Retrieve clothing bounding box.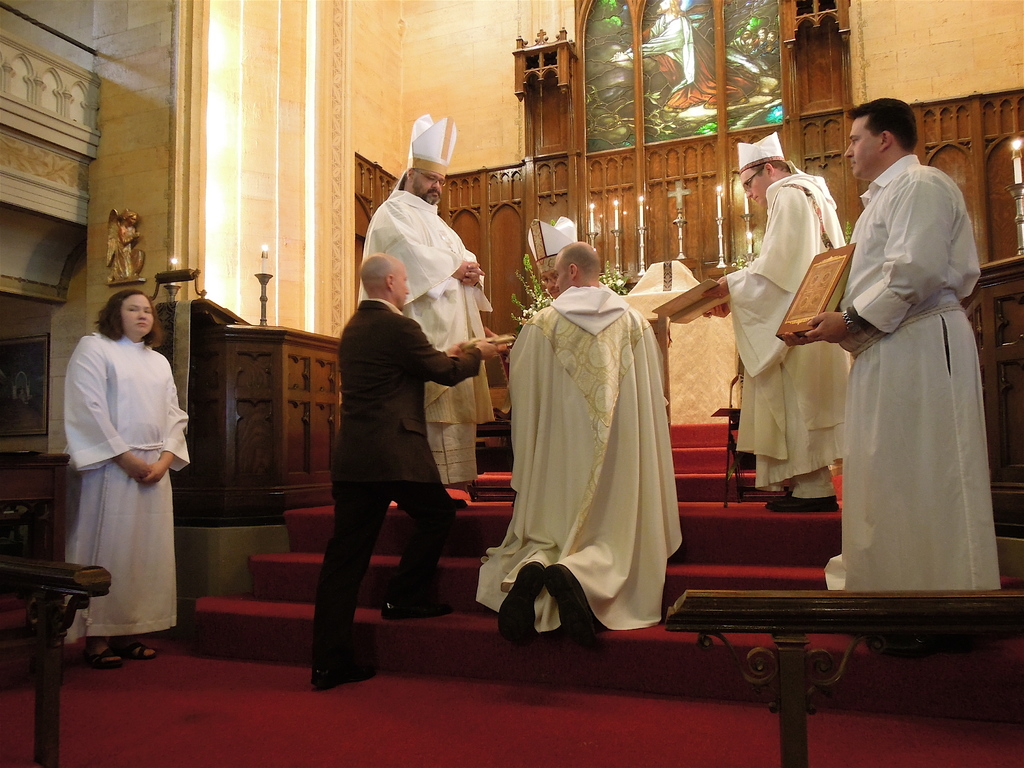
Bounding box: pyautogui.locateOnScreen(58, 321, 191, 643).
